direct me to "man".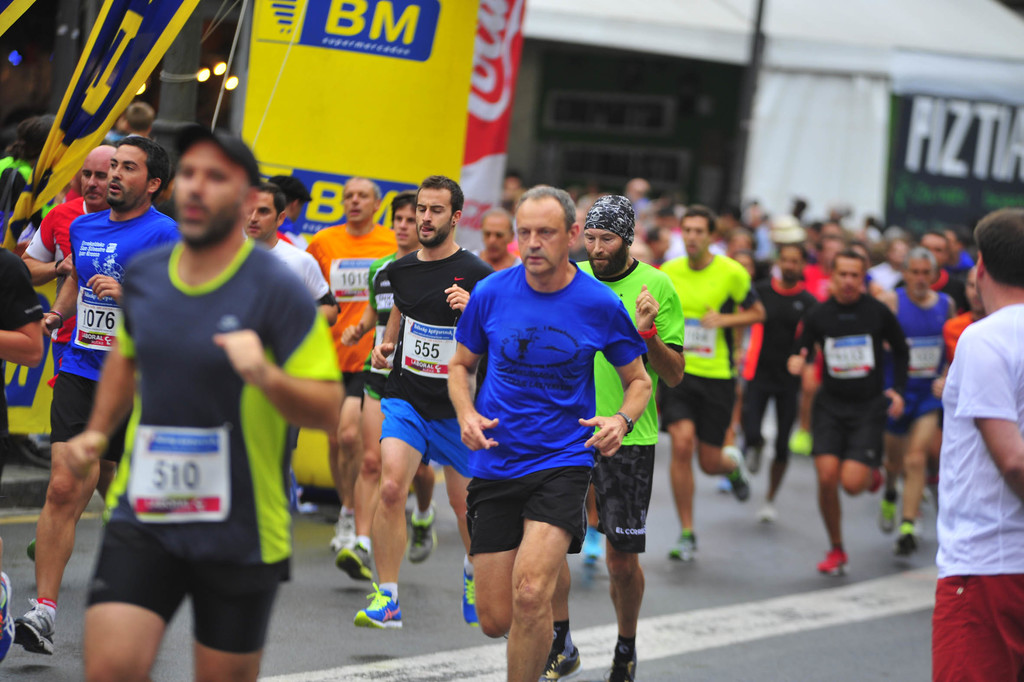
Direction: box=[932, 209, 1023, 681].
